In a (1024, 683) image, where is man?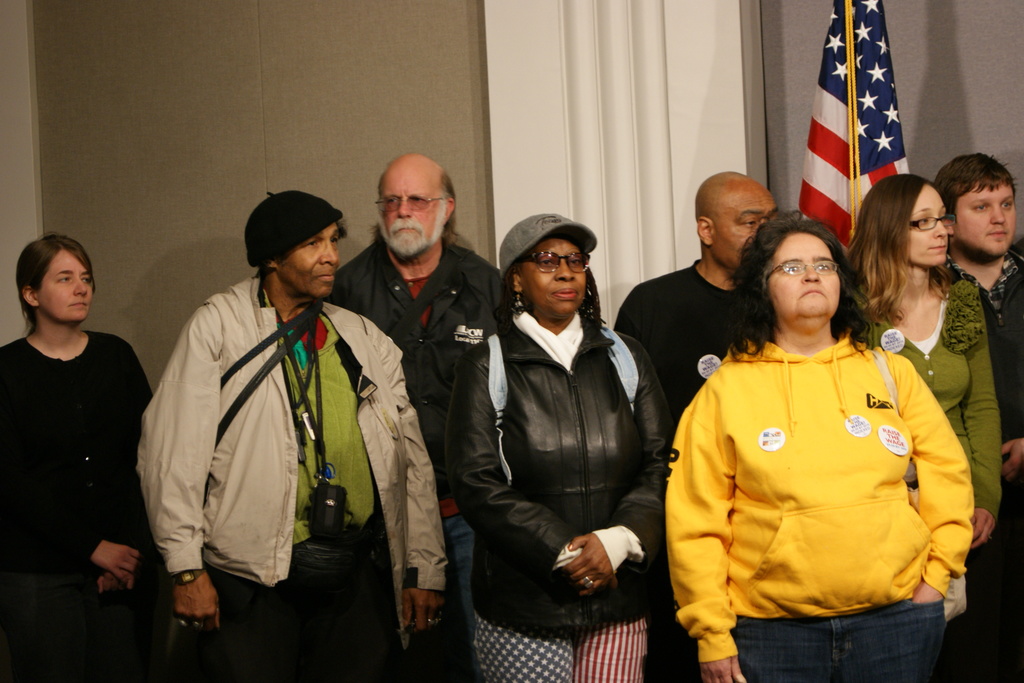
[x1=153, y1=165, x2=408, y2=649].
